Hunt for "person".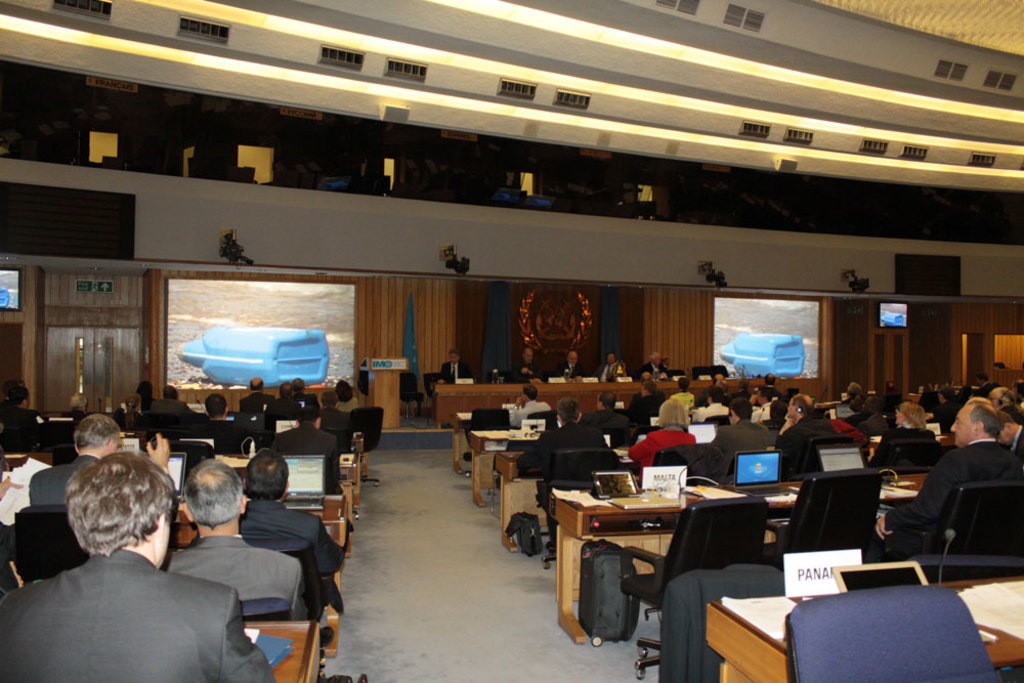
Hunted down at BBox(718, 392, 772, 472).
